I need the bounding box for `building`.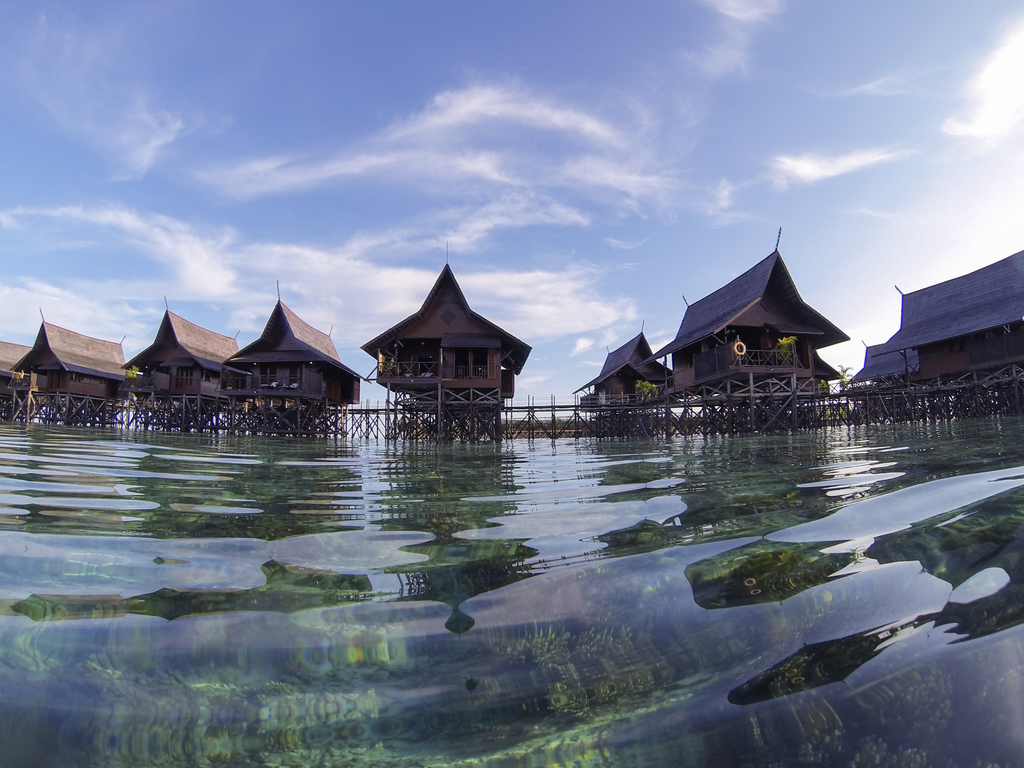
Here it is: [left=849, top=246, right=1023, bottom=383].
